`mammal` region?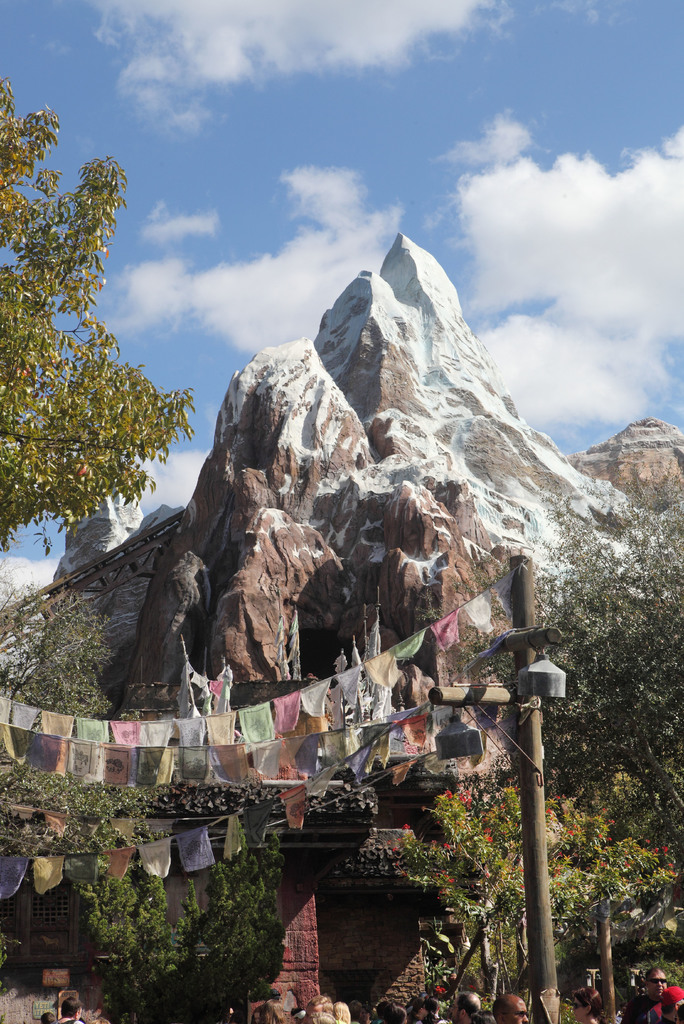
BBox(571, 980, 606, 1023)
